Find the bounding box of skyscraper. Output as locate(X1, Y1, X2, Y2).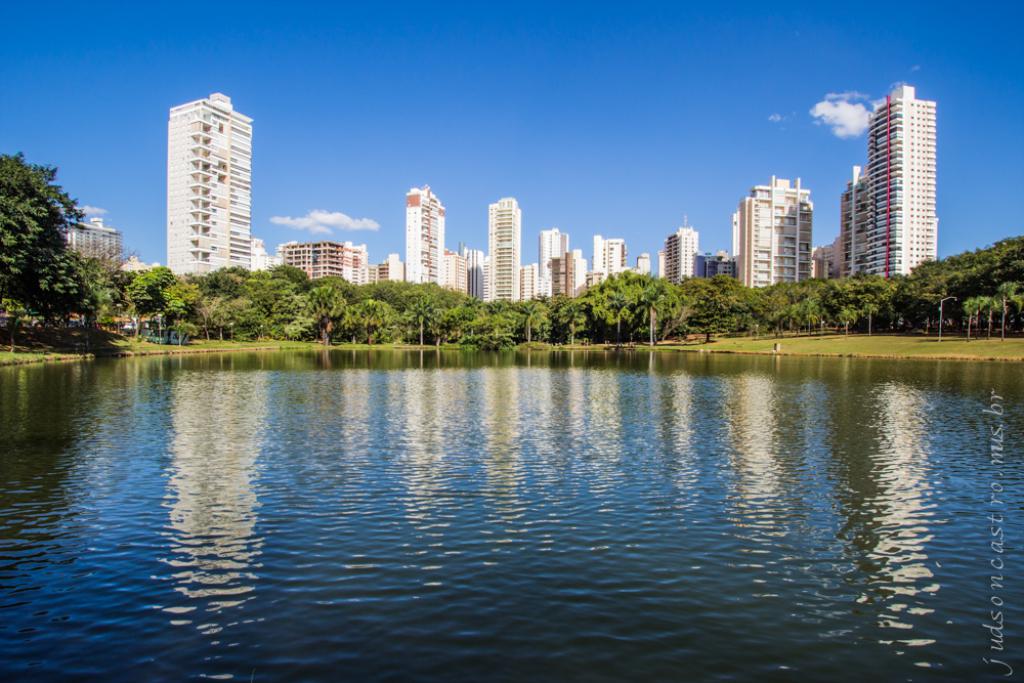
locate(635, 247, 654, 278).
